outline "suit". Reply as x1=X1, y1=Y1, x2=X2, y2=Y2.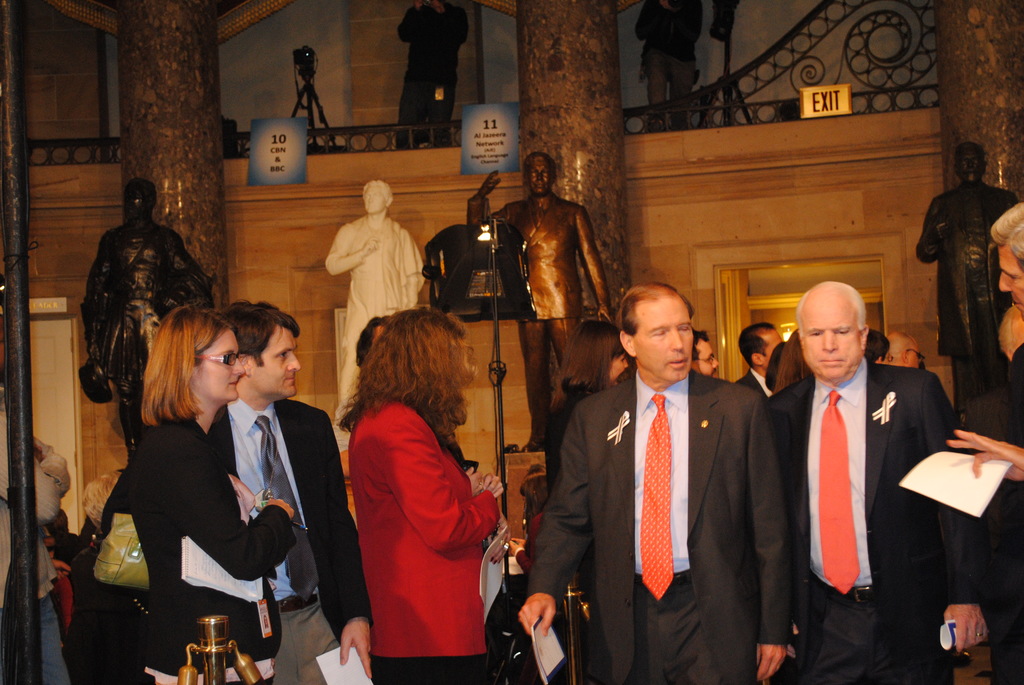
x1=735, y1=366, x2=772, y2=401.
